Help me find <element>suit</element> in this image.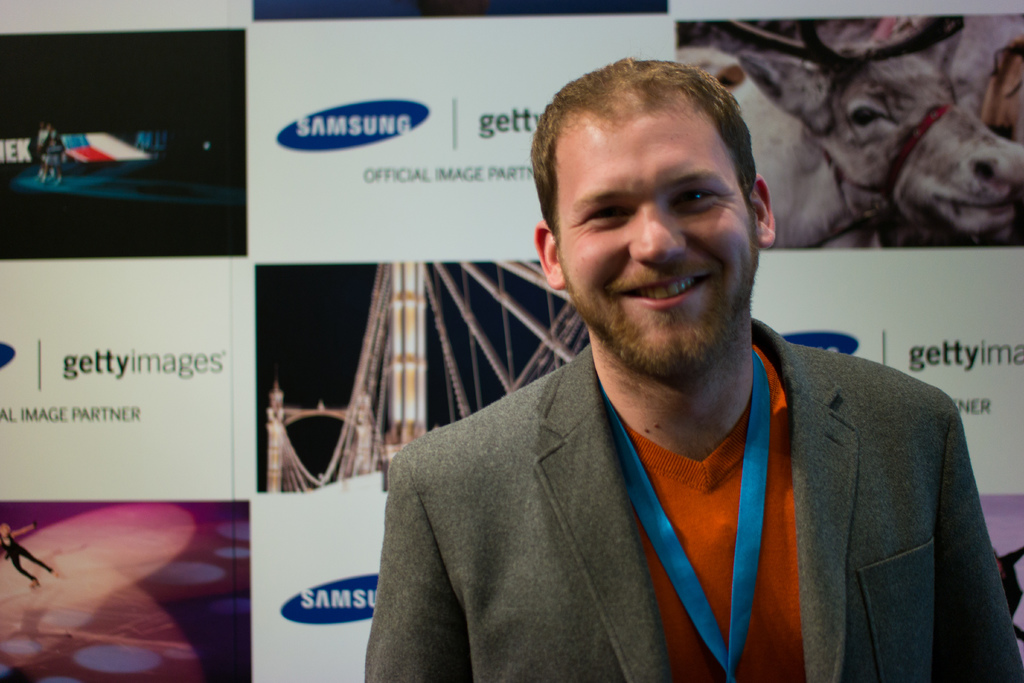
Found it: [left=390, top=155, right=1002, bottom=666].
